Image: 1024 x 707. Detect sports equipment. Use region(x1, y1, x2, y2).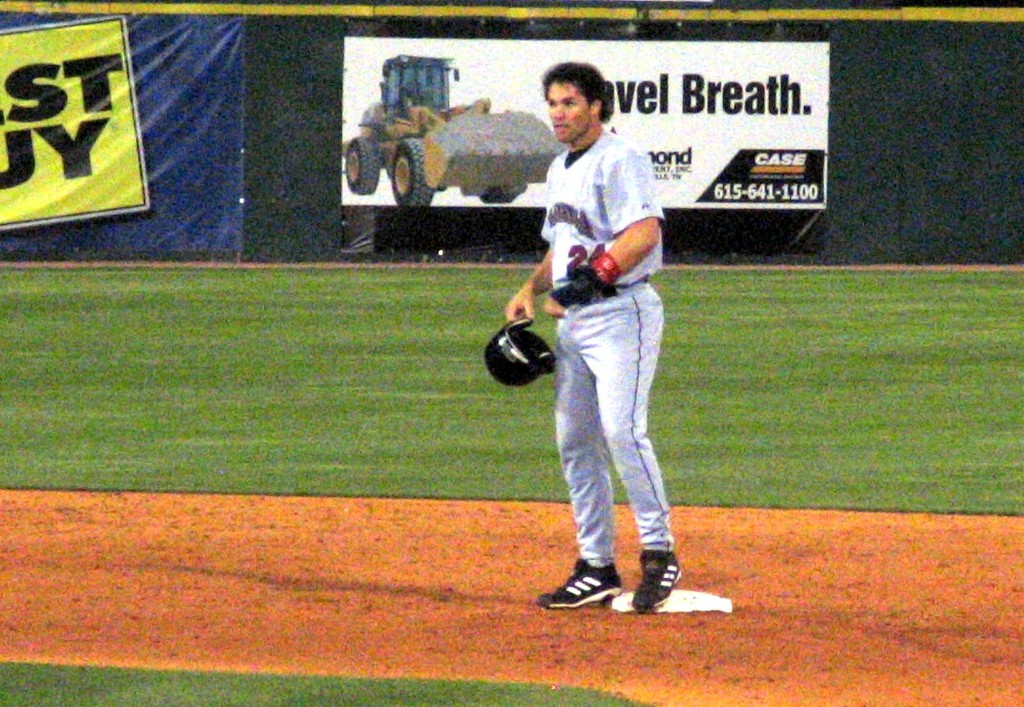
region(482, 317, 557, 390).
